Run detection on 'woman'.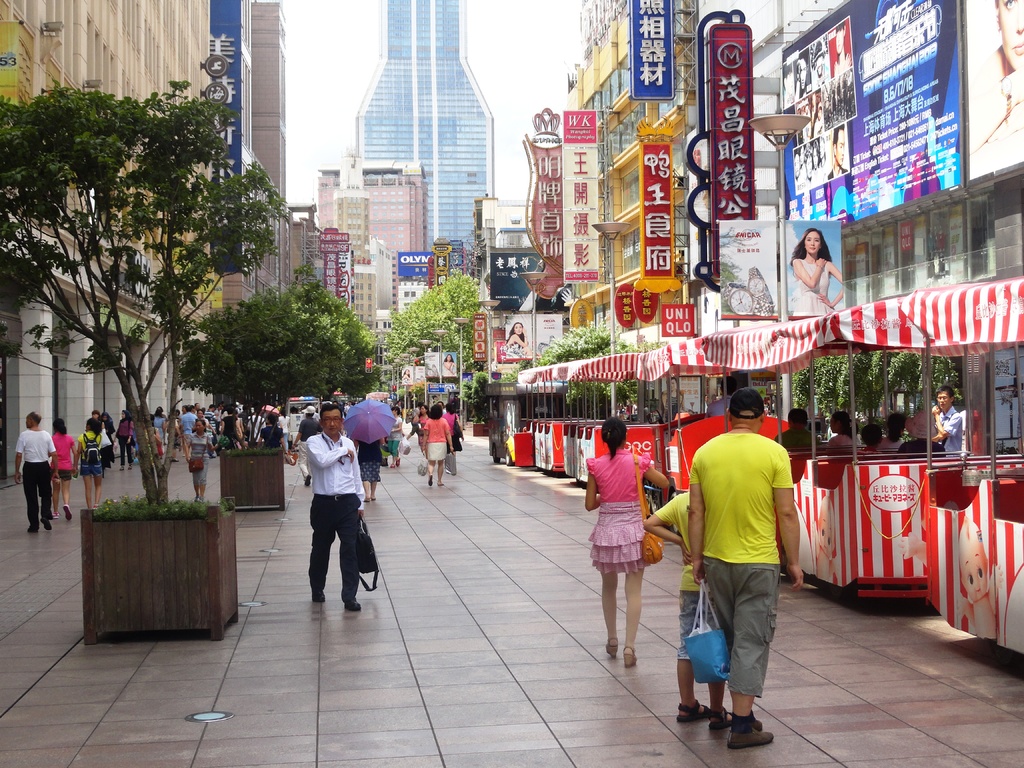
Result: 964,0,1023,148.
